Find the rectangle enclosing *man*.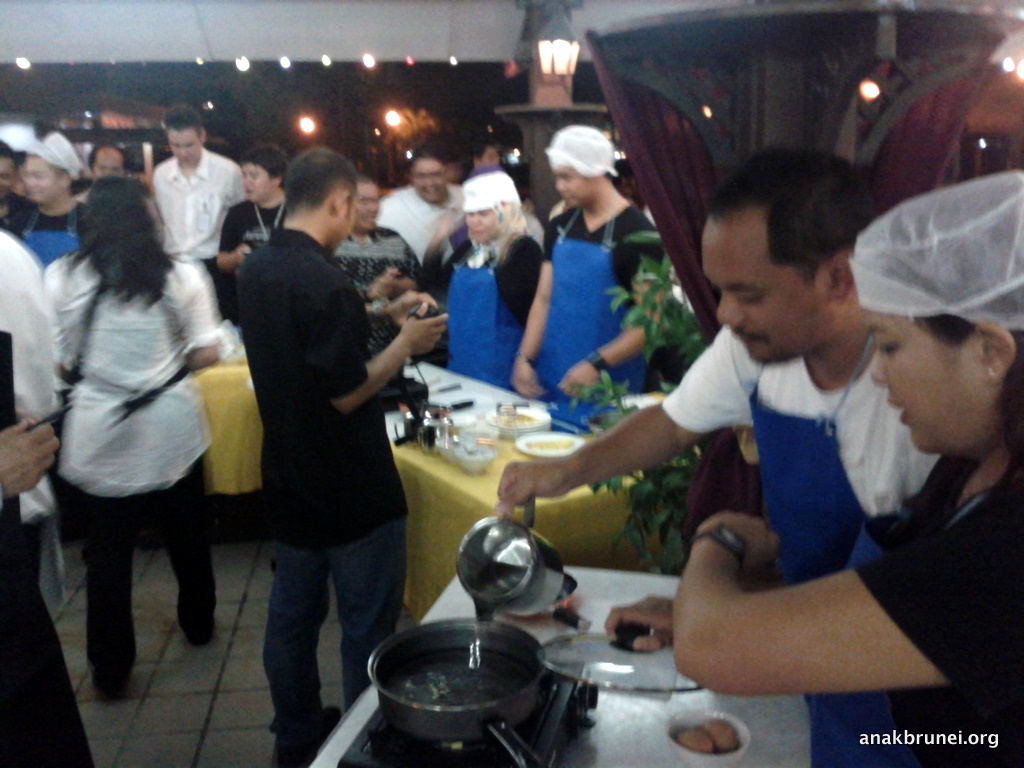
469, 131, 507, 177.
